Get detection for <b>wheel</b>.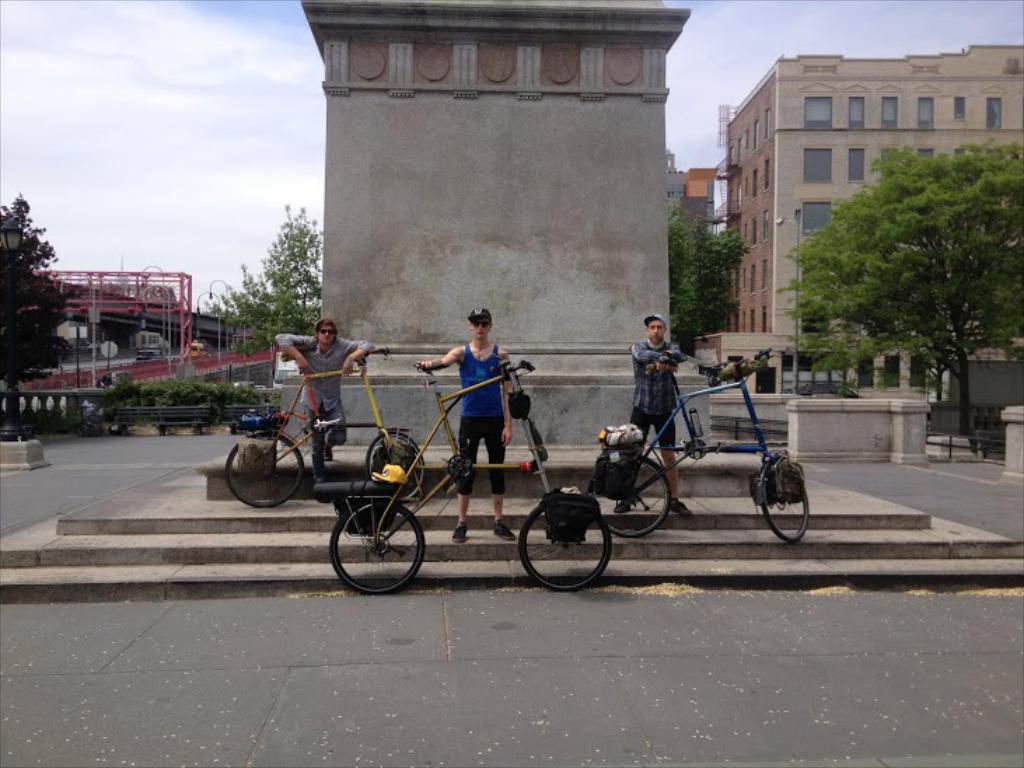
Detection: bbox=(329, 506, 422, 591).
